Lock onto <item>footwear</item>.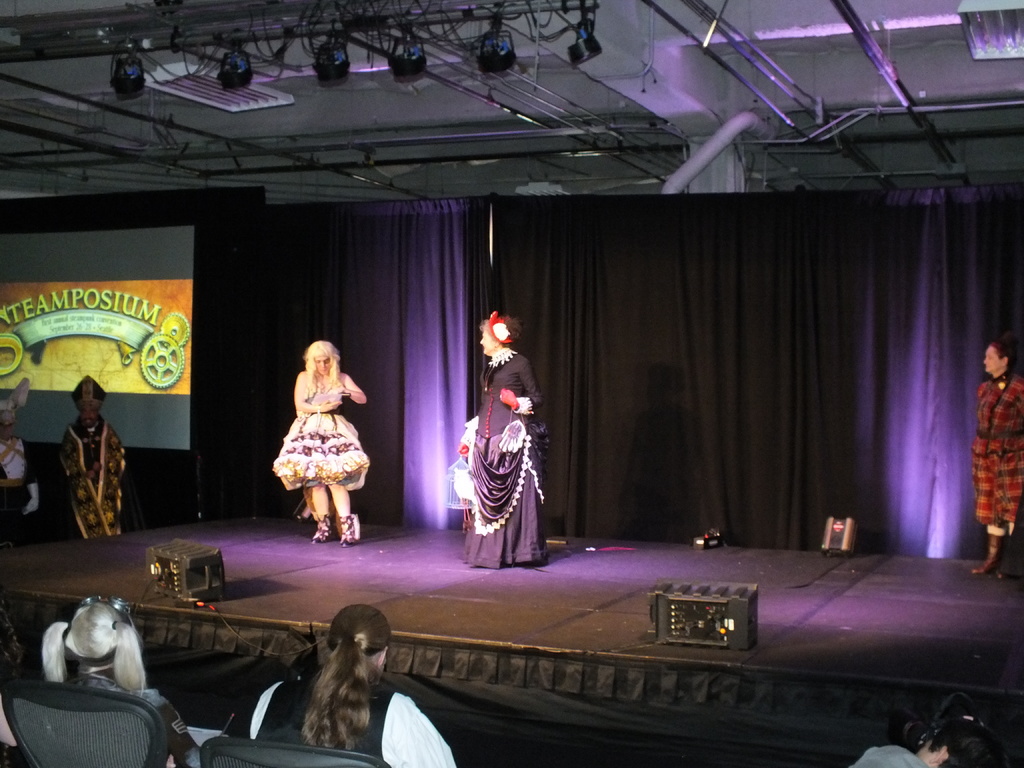
Locked: crop(994, 563, 1004, 577).
